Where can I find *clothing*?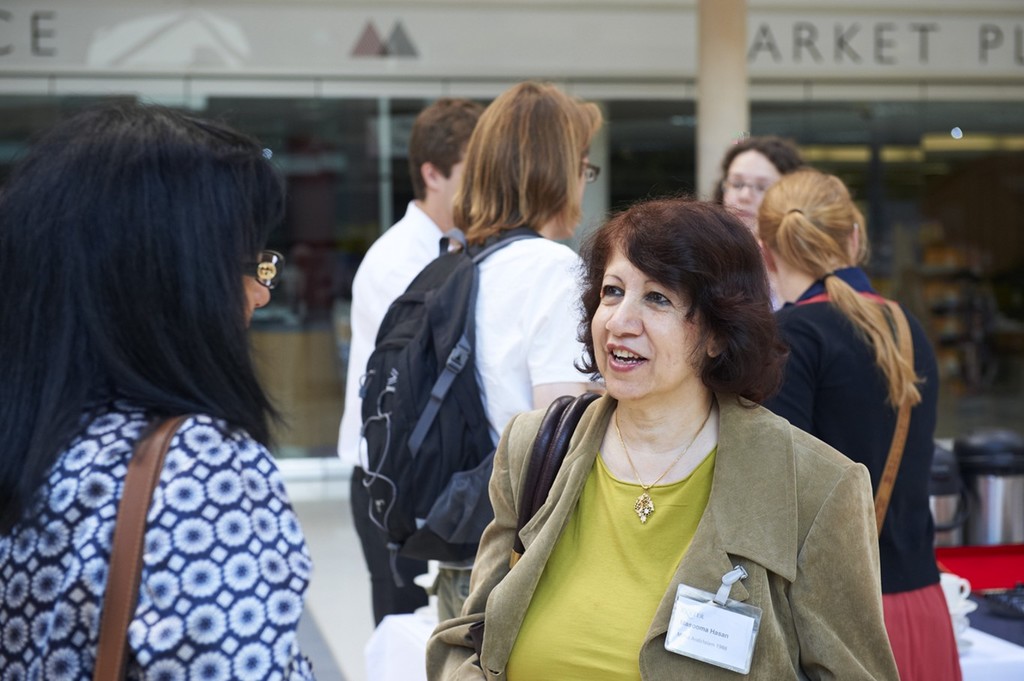
You can find it at detection(329, 196, 469, 479).
